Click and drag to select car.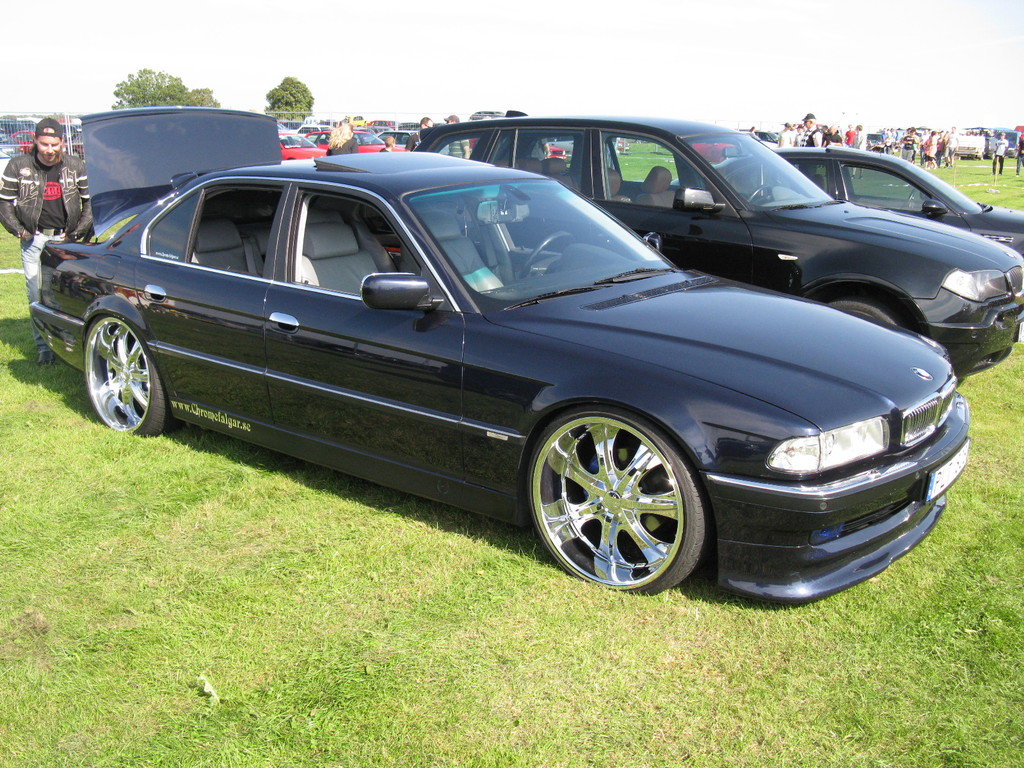
Selection: <bbox>409, 108, 1023, 379</bbox>.
